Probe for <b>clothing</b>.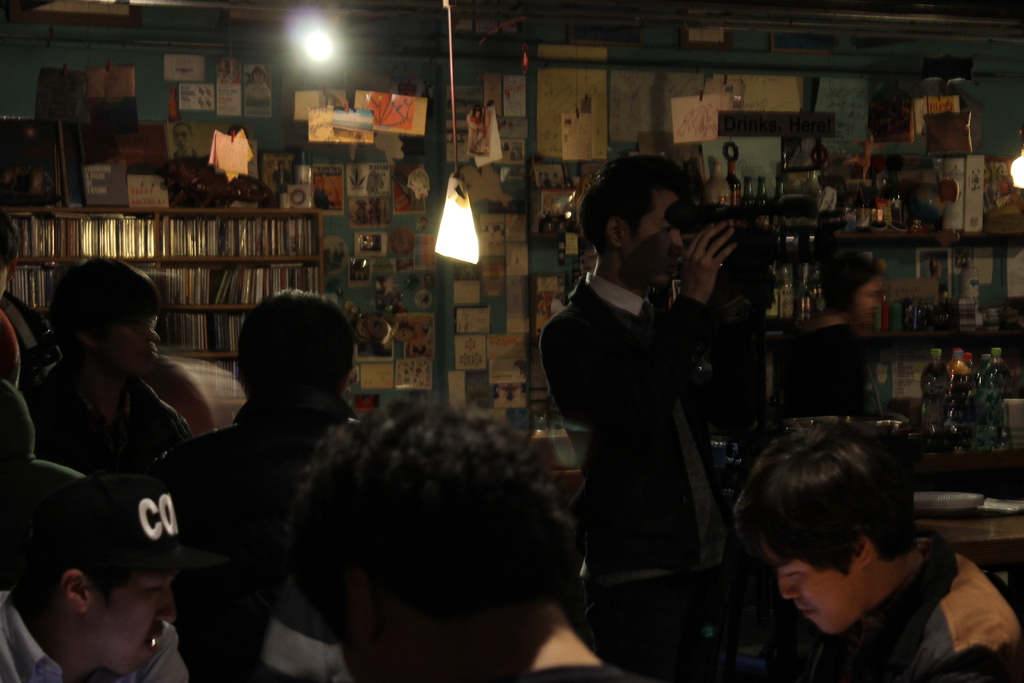
Probe result: [555, 187, 773, 660].
